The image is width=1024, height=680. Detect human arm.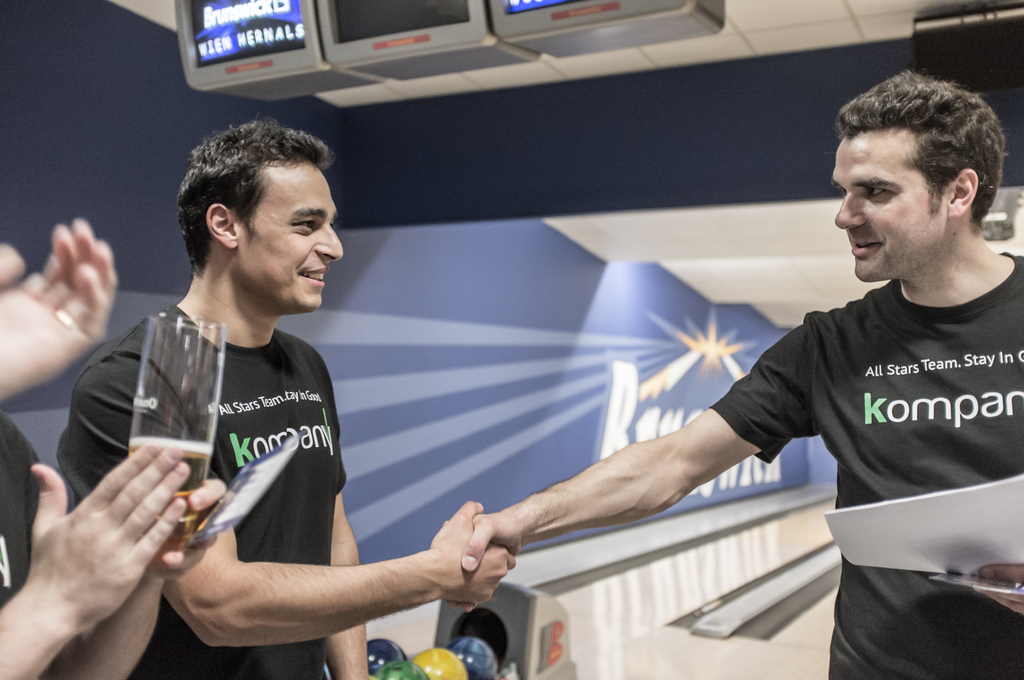
Detection: box=[49, 461, 237, 669].
